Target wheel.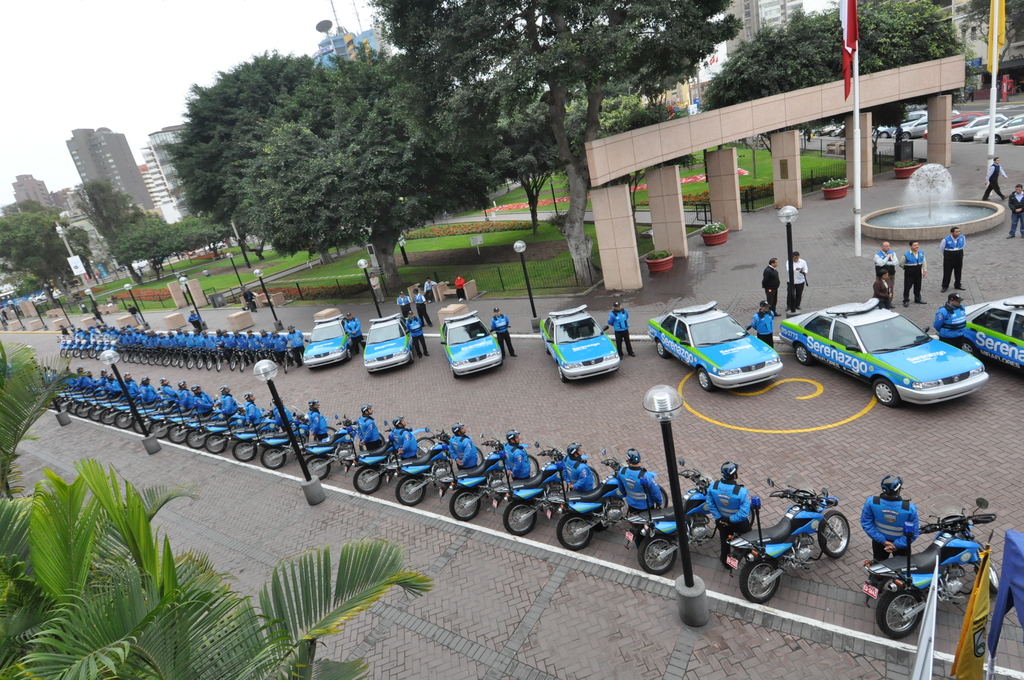
Target region: <box>876,581,929,638</box>.
